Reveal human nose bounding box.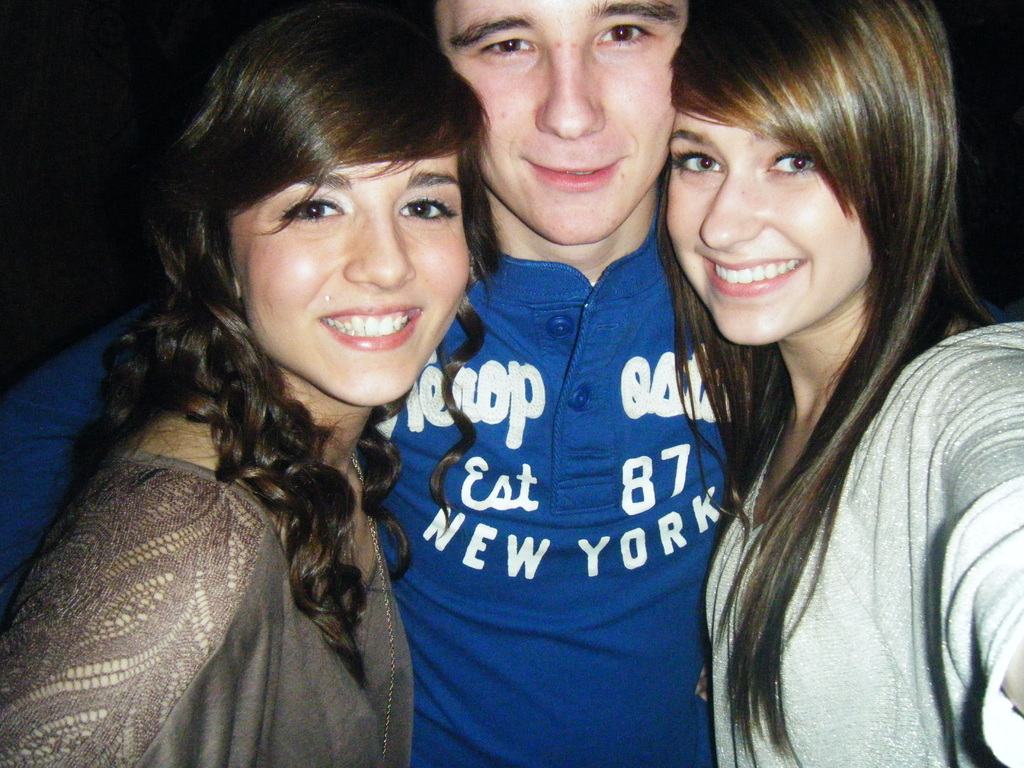
Revealed: l=699, t=176, r=765, b=250.
